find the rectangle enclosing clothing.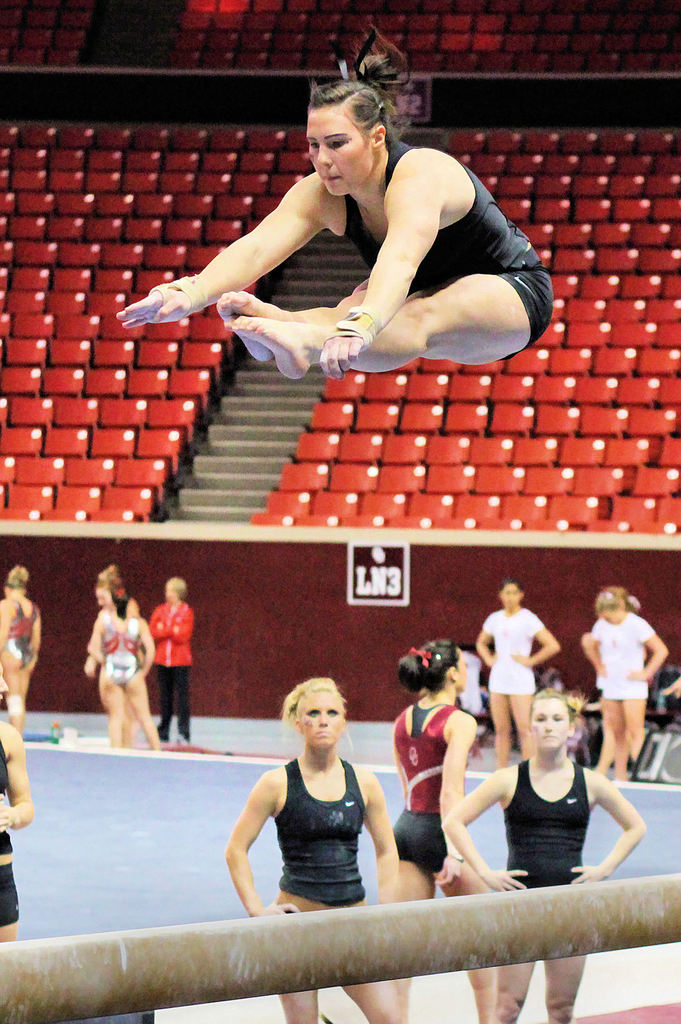
{"x1": 502, "y1": 762, "x2": 588, "y2": 896}.
